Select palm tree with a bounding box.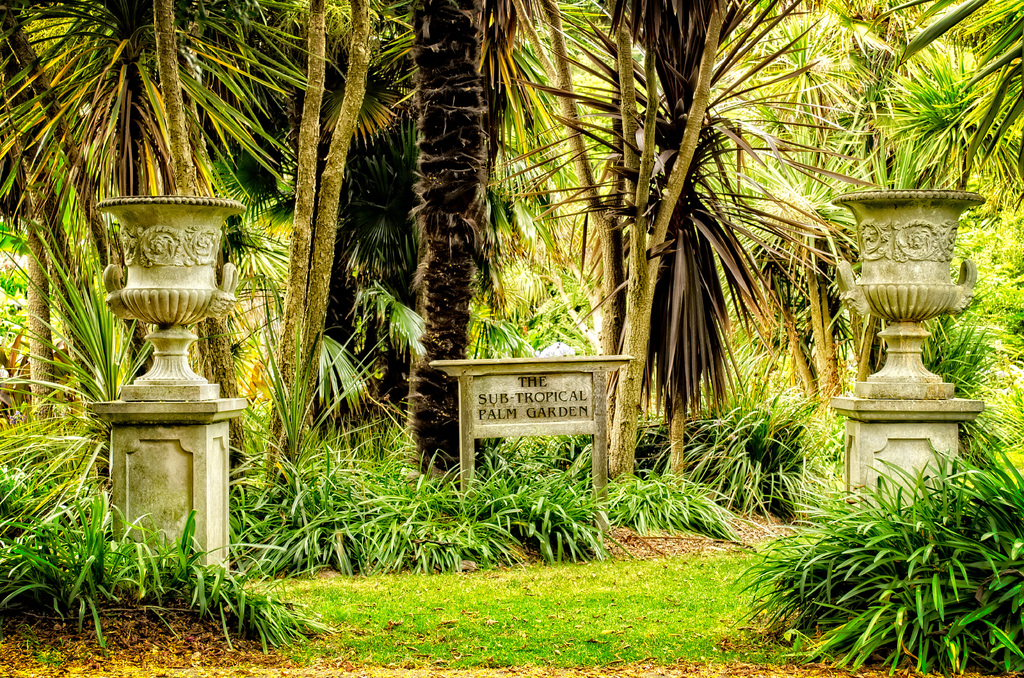
0/0/157/247.
